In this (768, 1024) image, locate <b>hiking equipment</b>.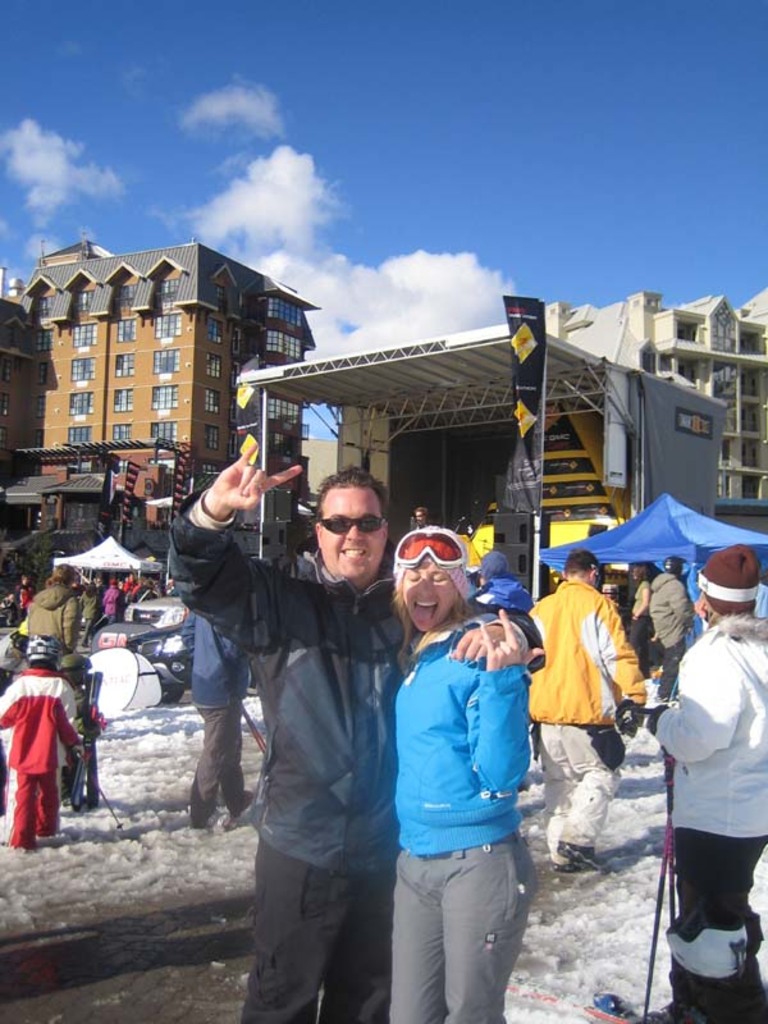
Bounding box: [x1=73, y1=745, x2=125, y2=833].
